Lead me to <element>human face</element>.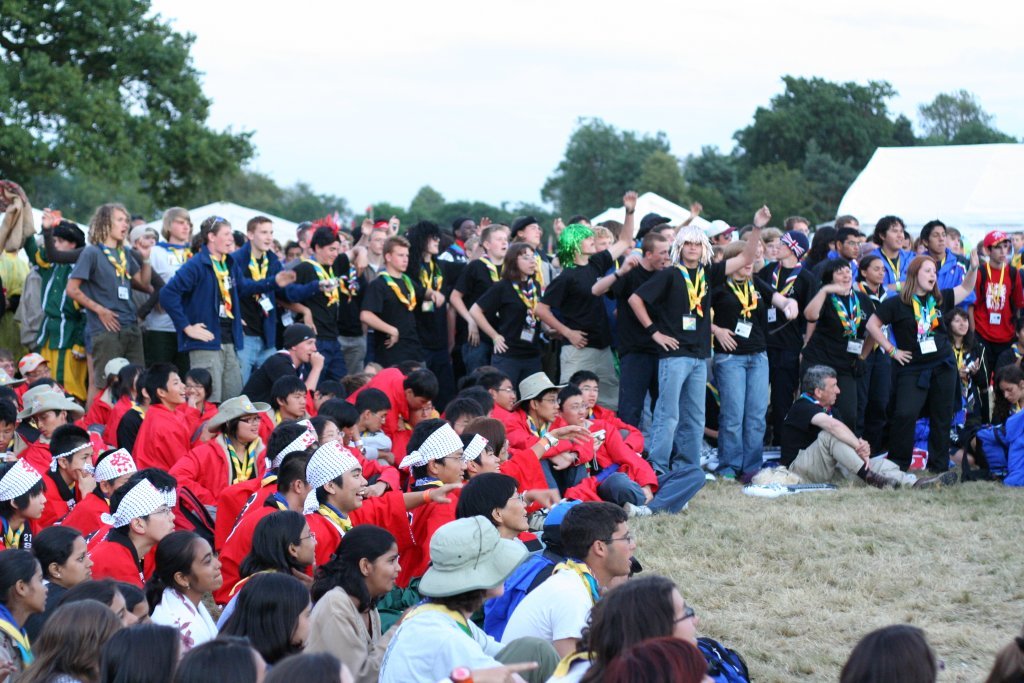
Lead to 370,543,401,591.
